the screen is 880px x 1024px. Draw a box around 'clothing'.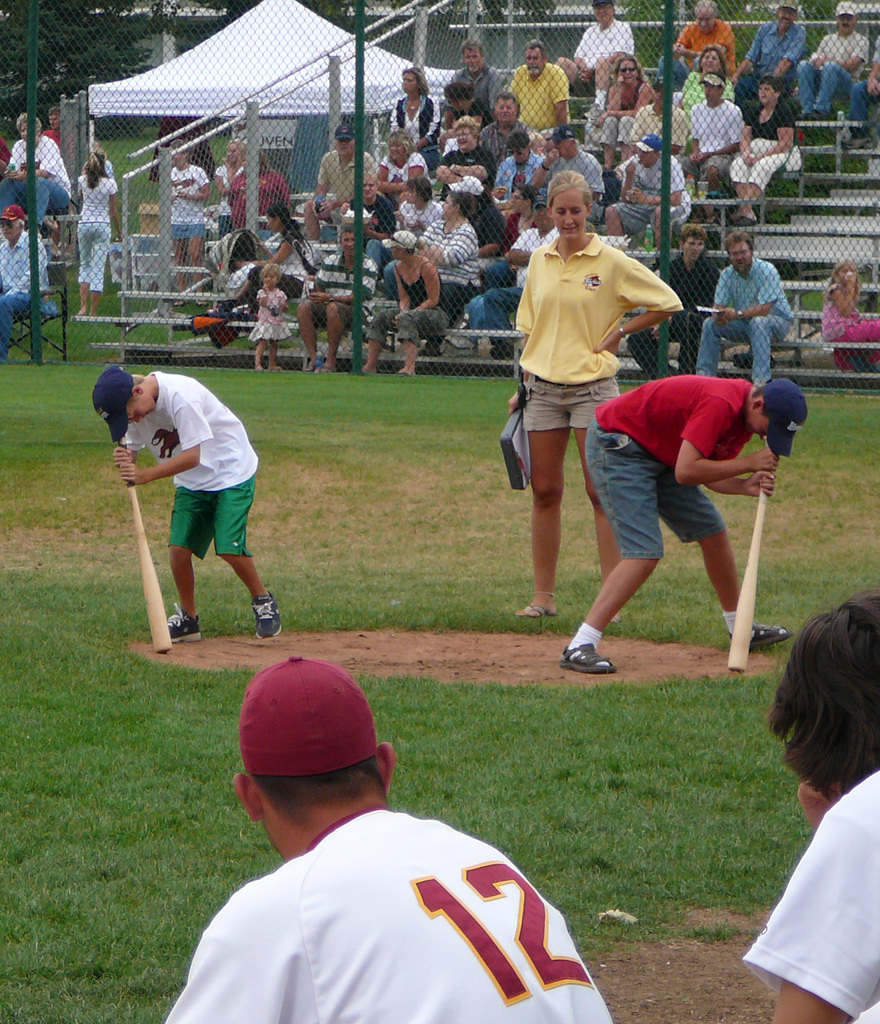
box=[627, 99, 693, 154].
